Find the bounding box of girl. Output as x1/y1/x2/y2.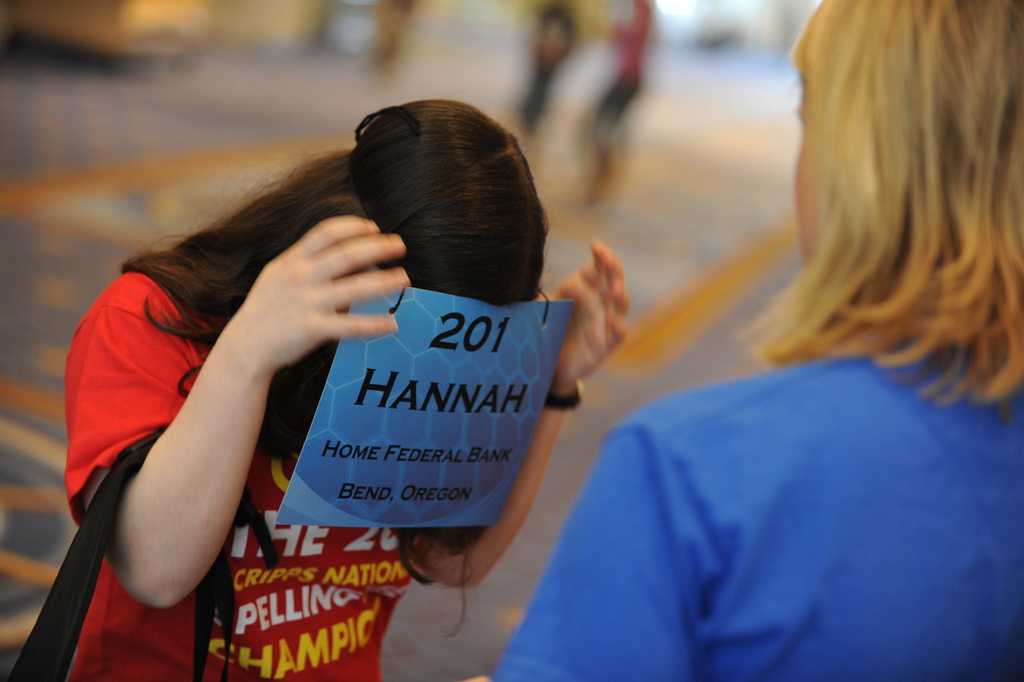
10/95/622/681.
